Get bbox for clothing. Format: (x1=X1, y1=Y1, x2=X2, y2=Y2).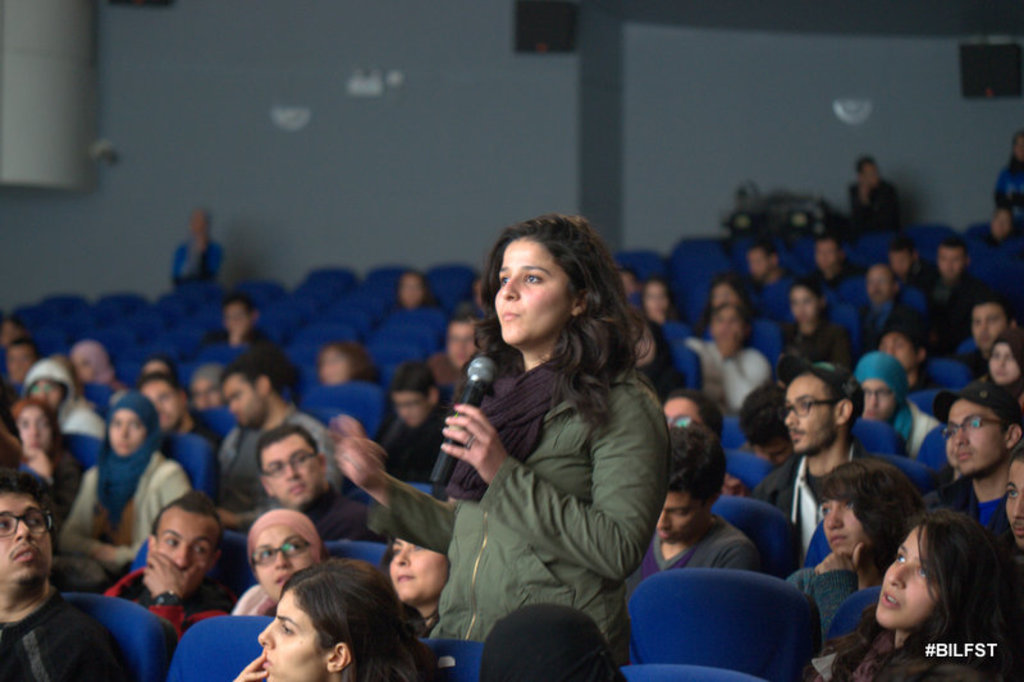
(x1=785, y1=312, x2=856, y2=377).
